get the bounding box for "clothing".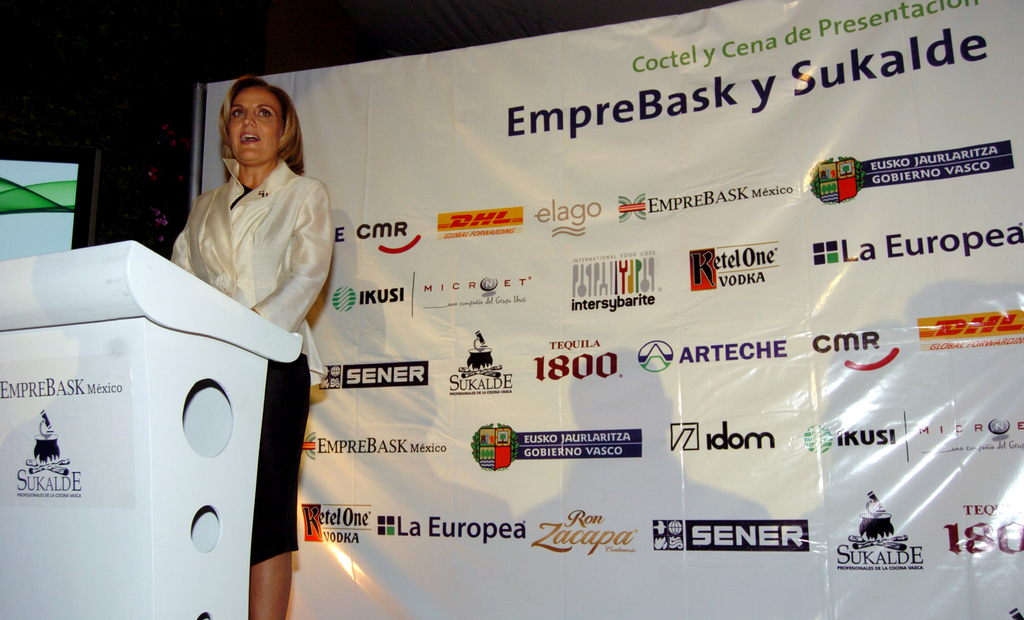
{"x1": 166, "y1": 156, "x2": 333, "y2": 567}.
